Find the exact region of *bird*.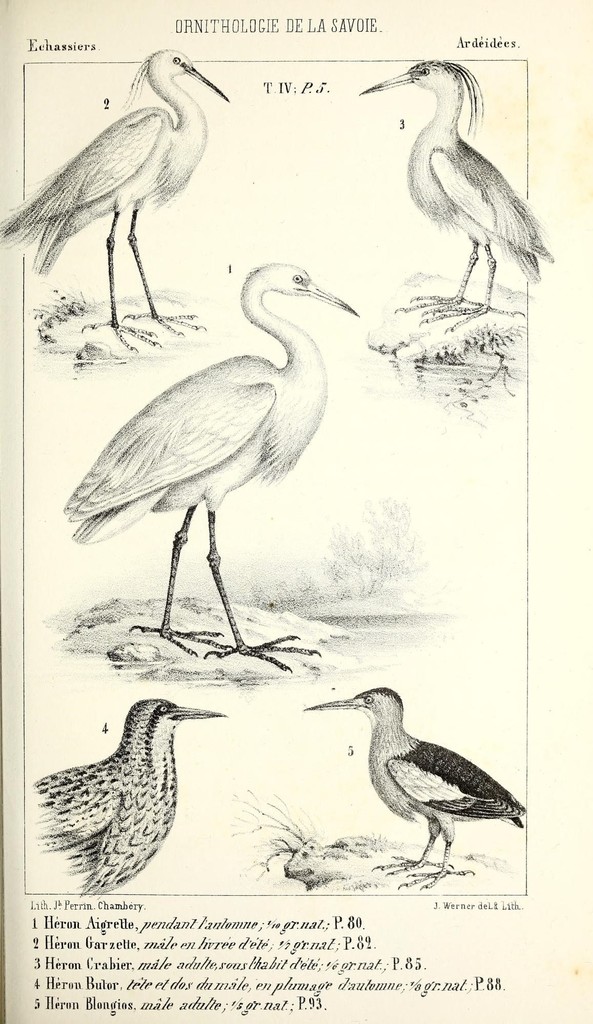
Exact region: <region>300, 689, 524, 893</region>.
